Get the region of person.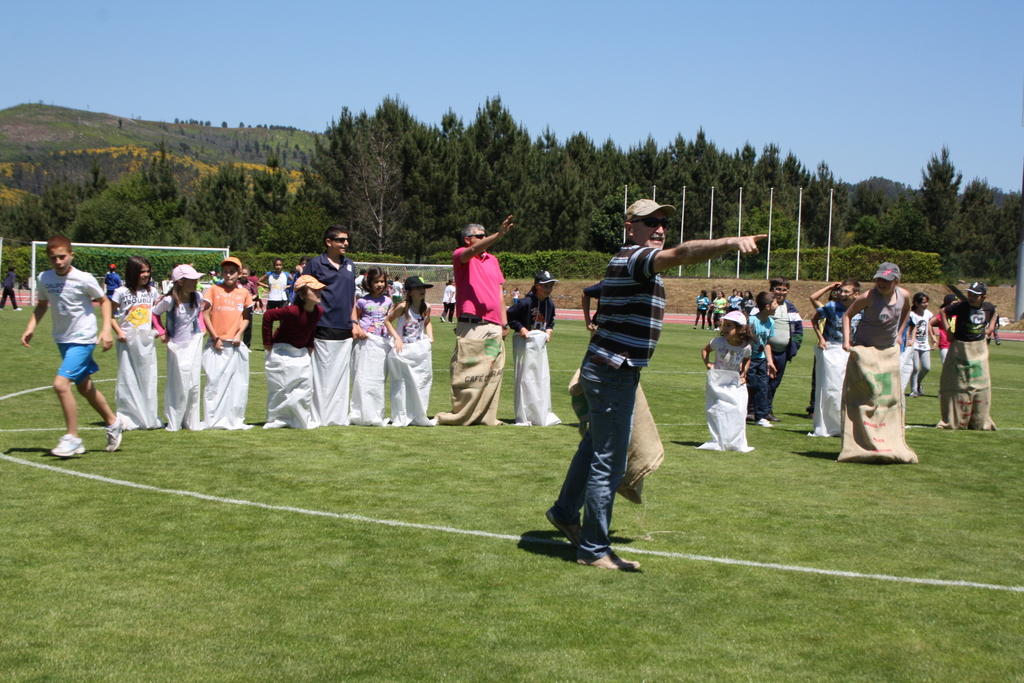
353, 264, 378, 300.
